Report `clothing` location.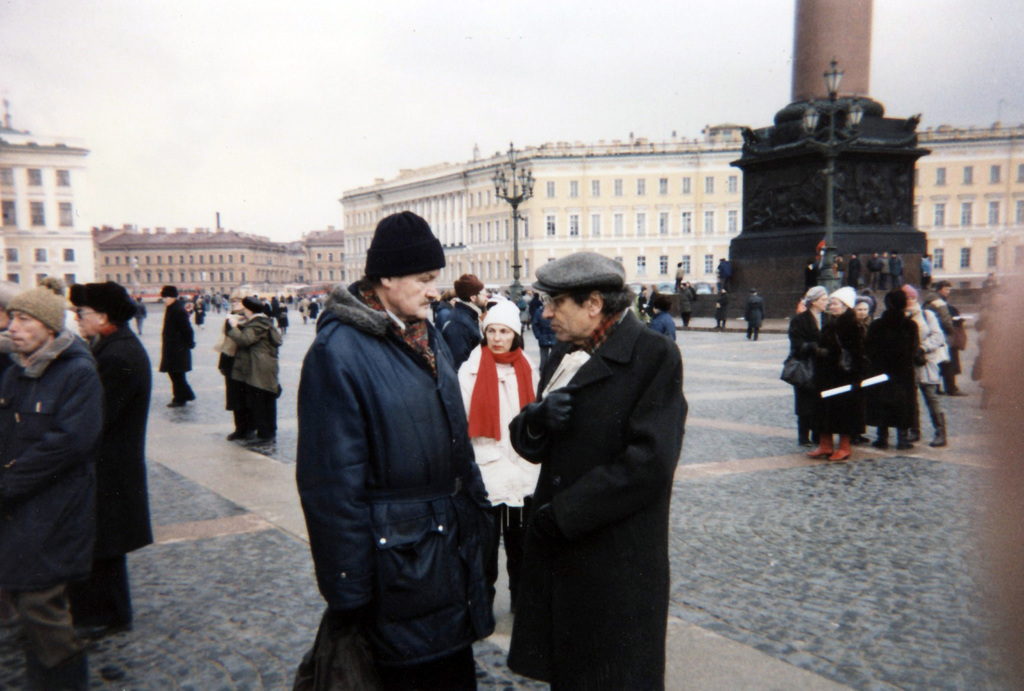
Report: <bbox>440, 292, 493, 366</bbox>.
